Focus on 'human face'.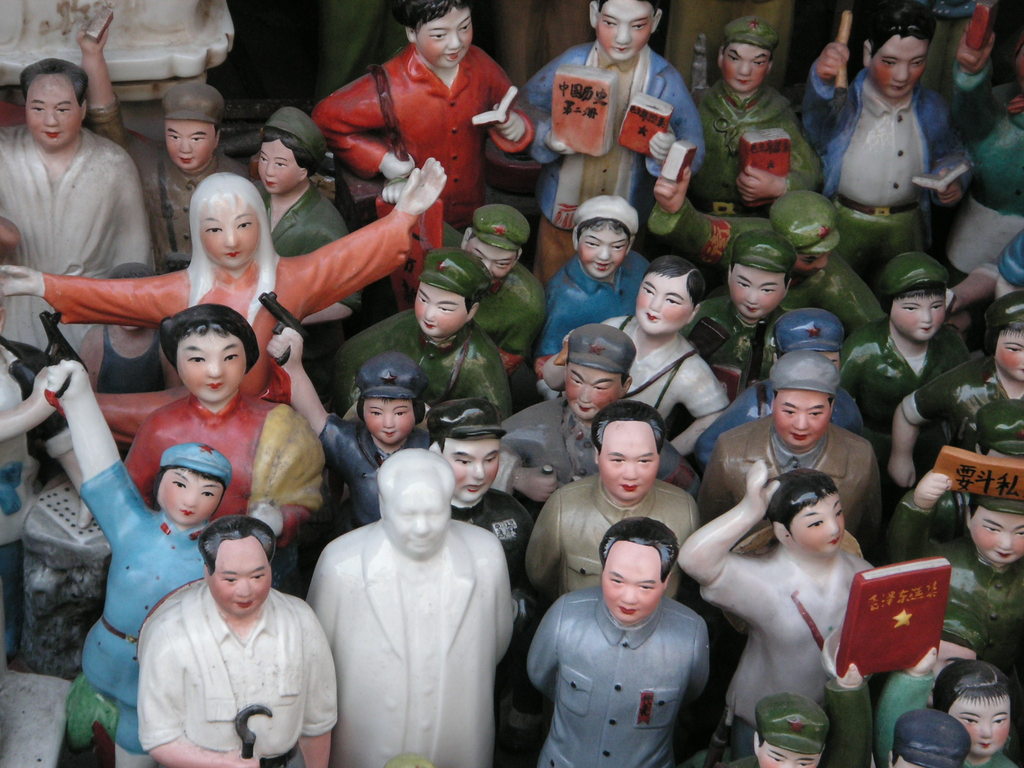
Focused at 577,225,626,280.
